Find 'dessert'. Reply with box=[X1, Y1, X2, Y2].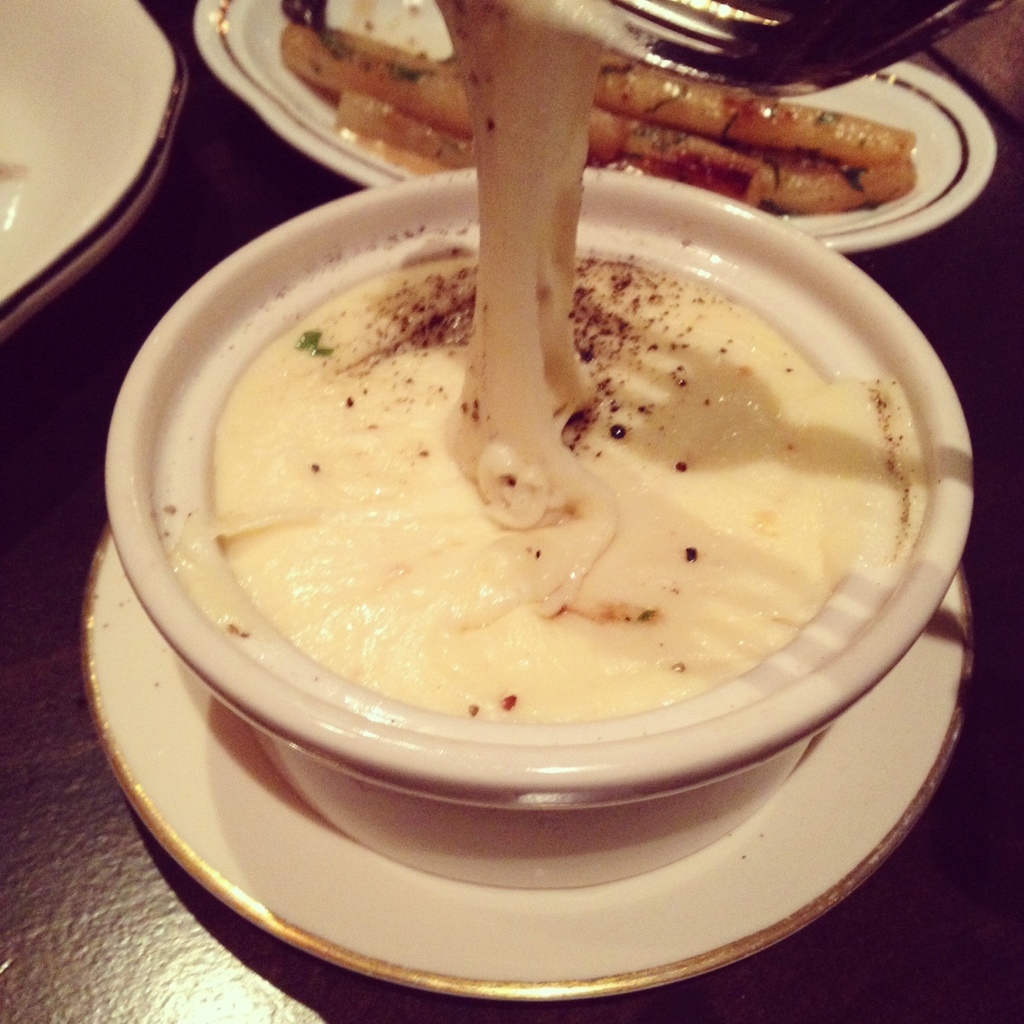
box=[594, 46, 922, 170].
